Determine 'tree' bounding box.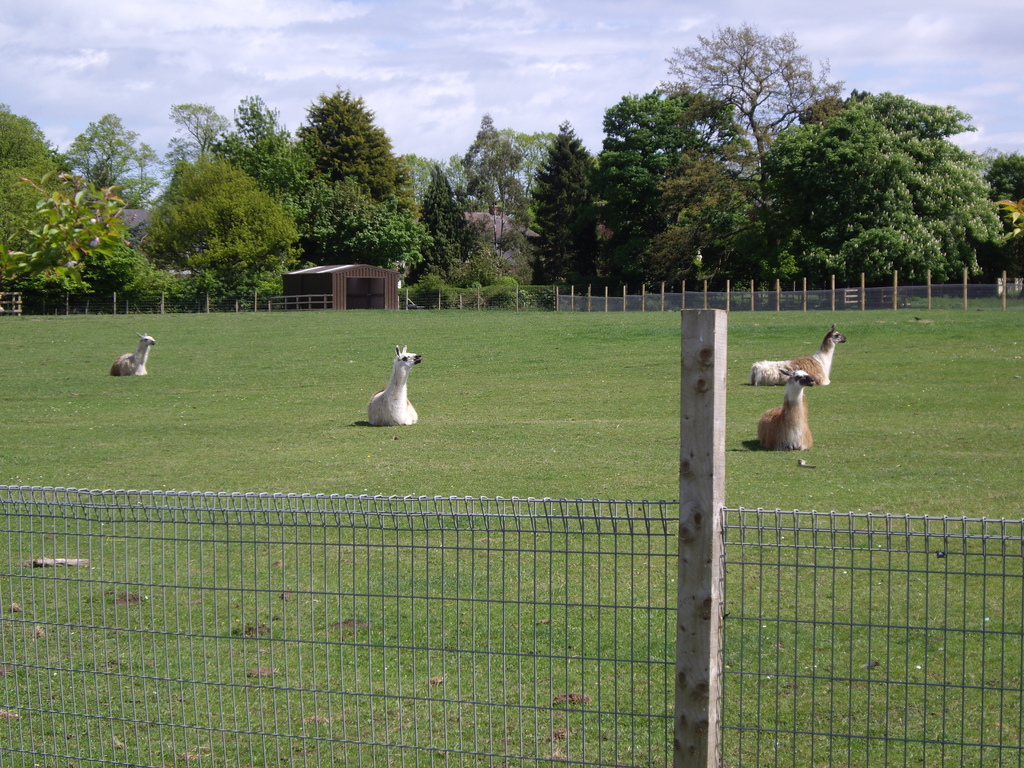
Determined: select_region(852, 84, 979, 143).
